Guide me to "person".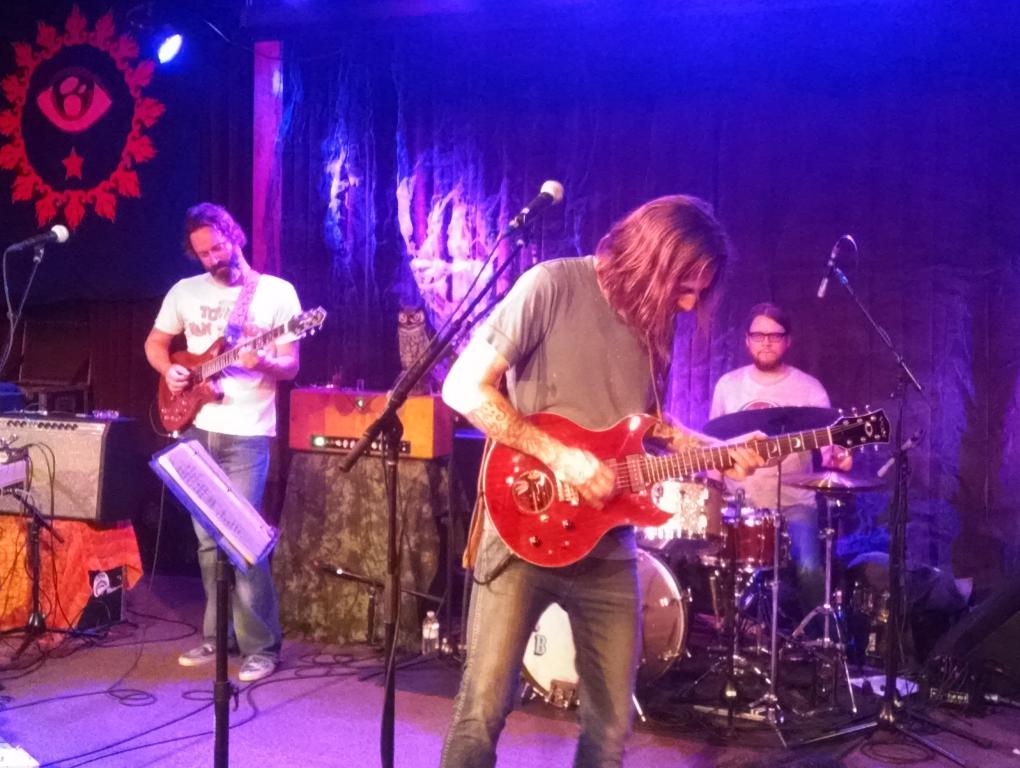
Guidance: detection(712, 299, 857, 663).
